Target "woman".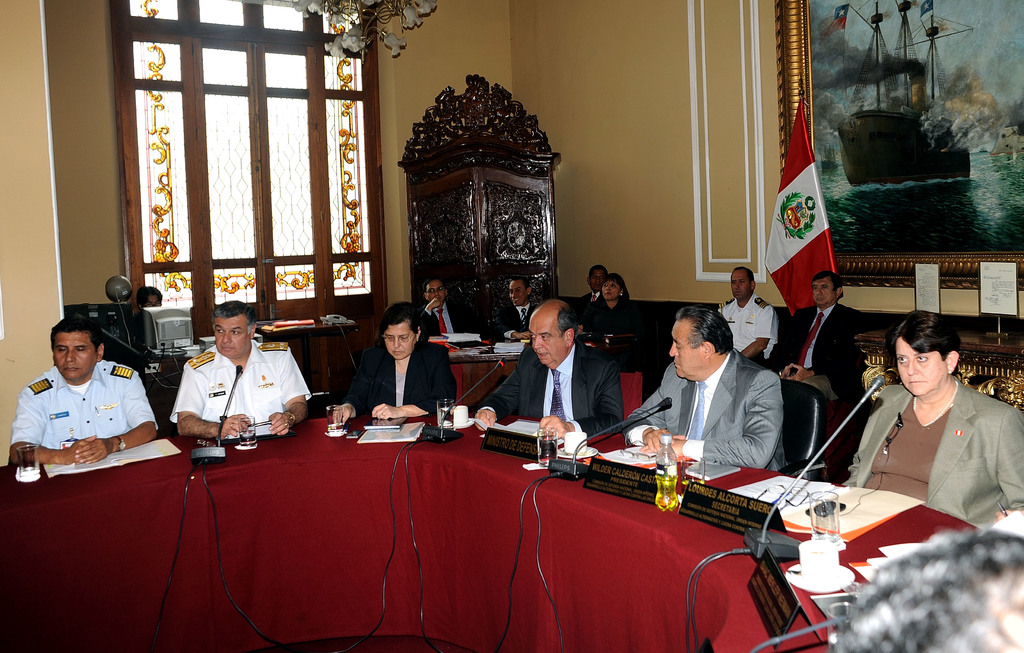
Target region: bbox(577, 271, 641, 346).
